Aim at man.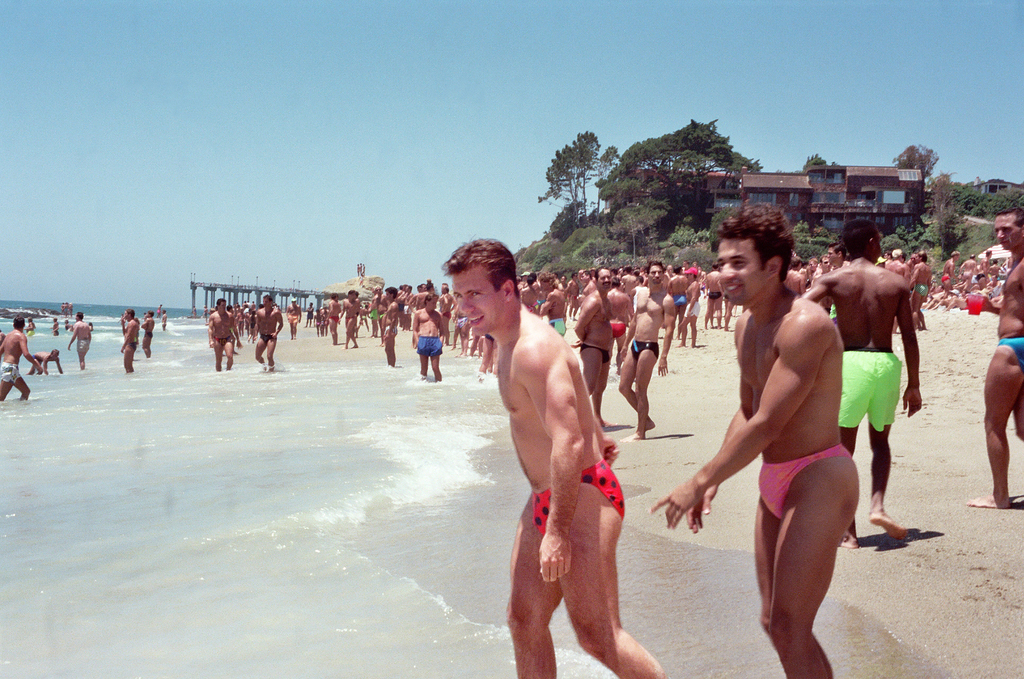
Aimed at bbox(941, 249, 959, 301).
